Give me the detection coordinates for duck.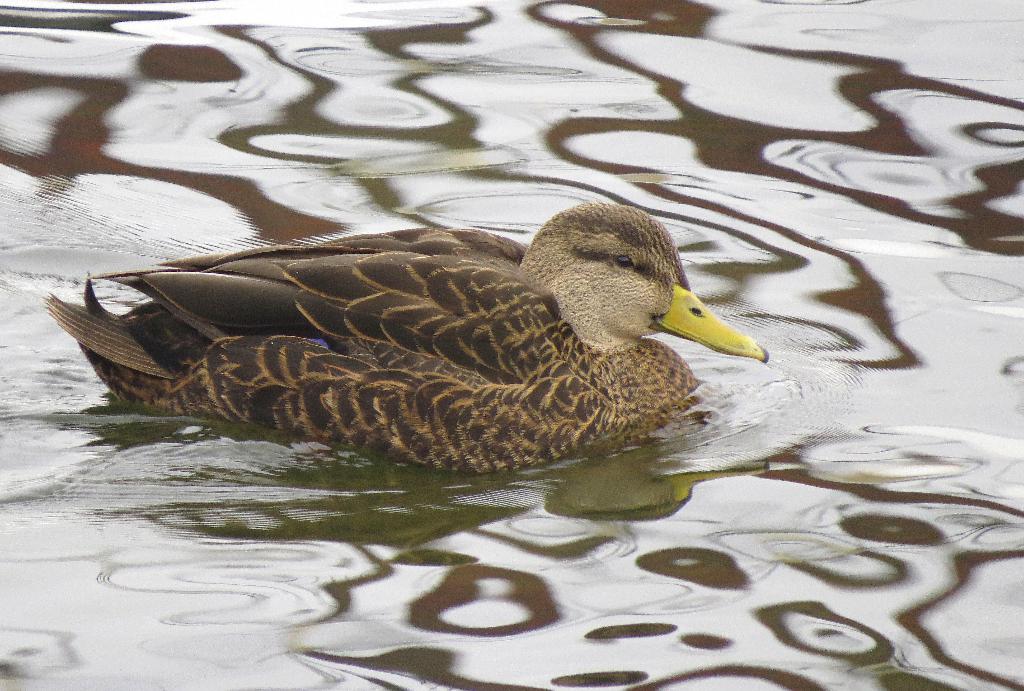
44:179:779:482.
